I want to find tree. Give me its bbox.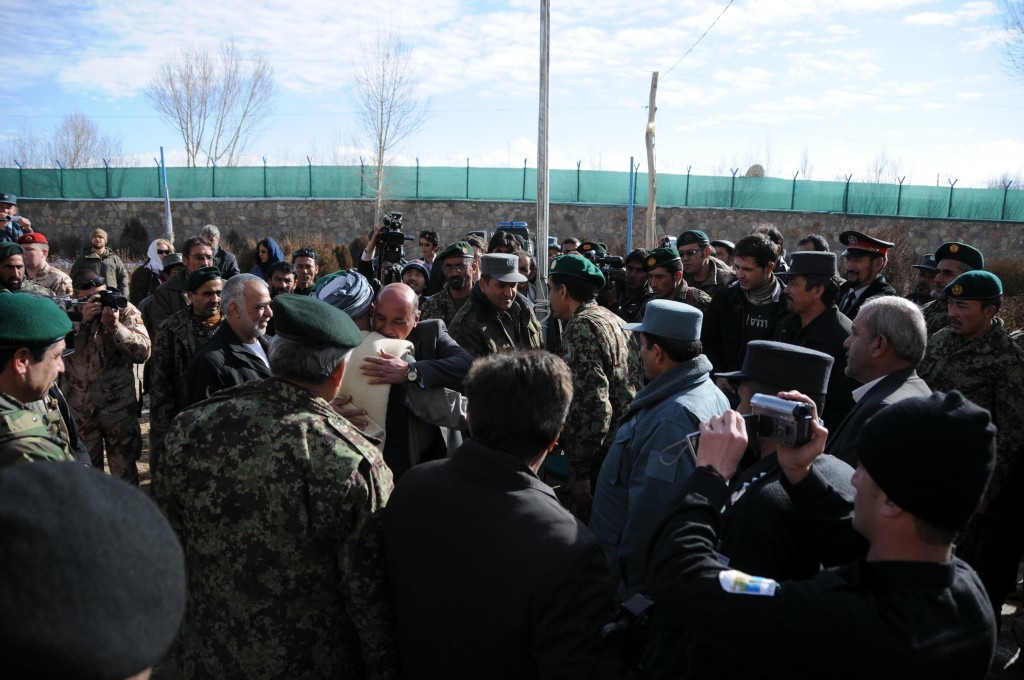
select_region(141, 33, 273, 198).
